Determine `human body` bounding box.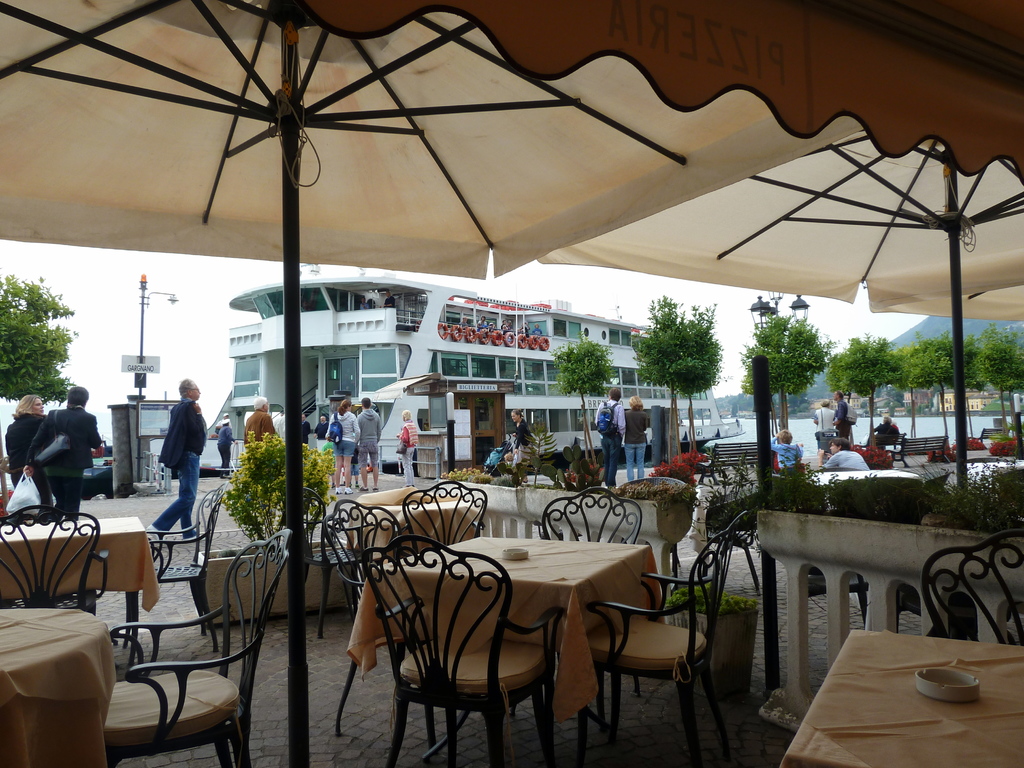
Determined: [828,390,845,435].
